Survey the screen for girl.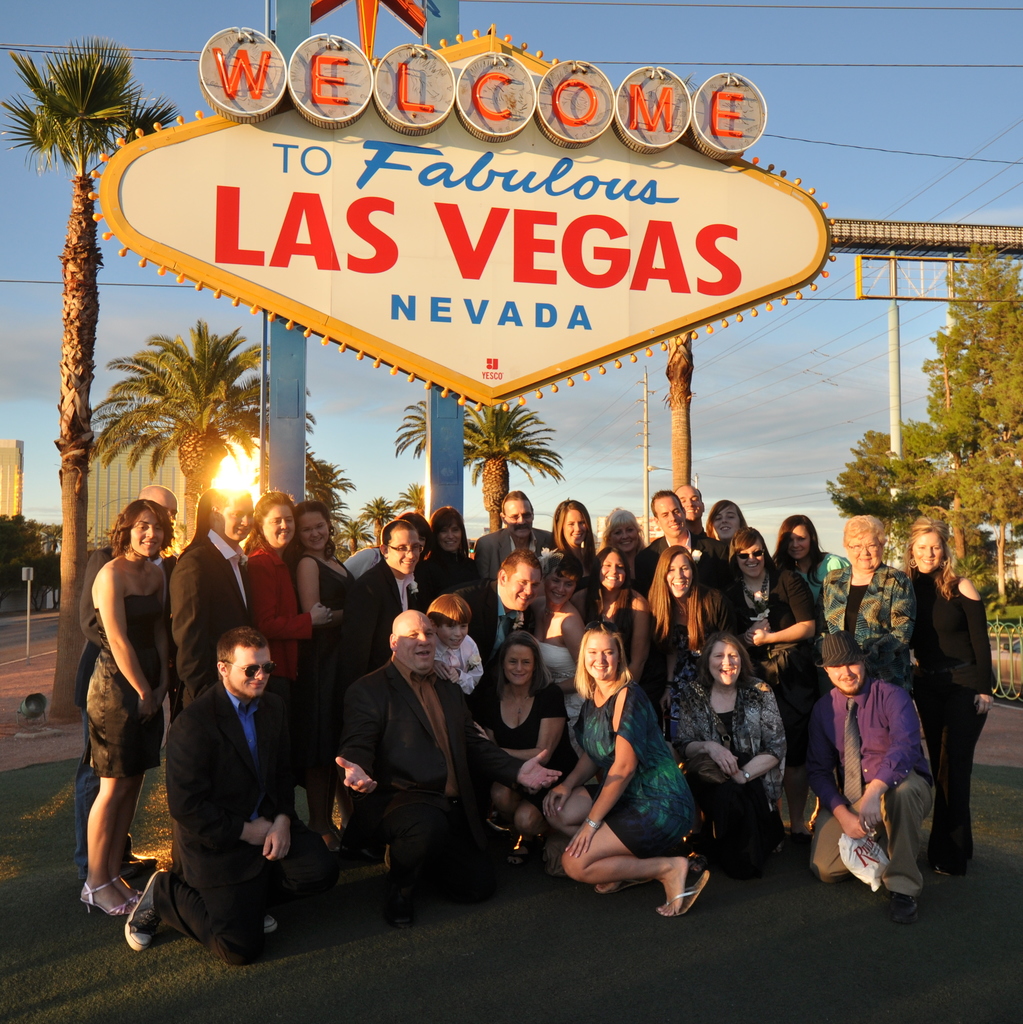
Survey found: box(54, 487, 183, 929).
